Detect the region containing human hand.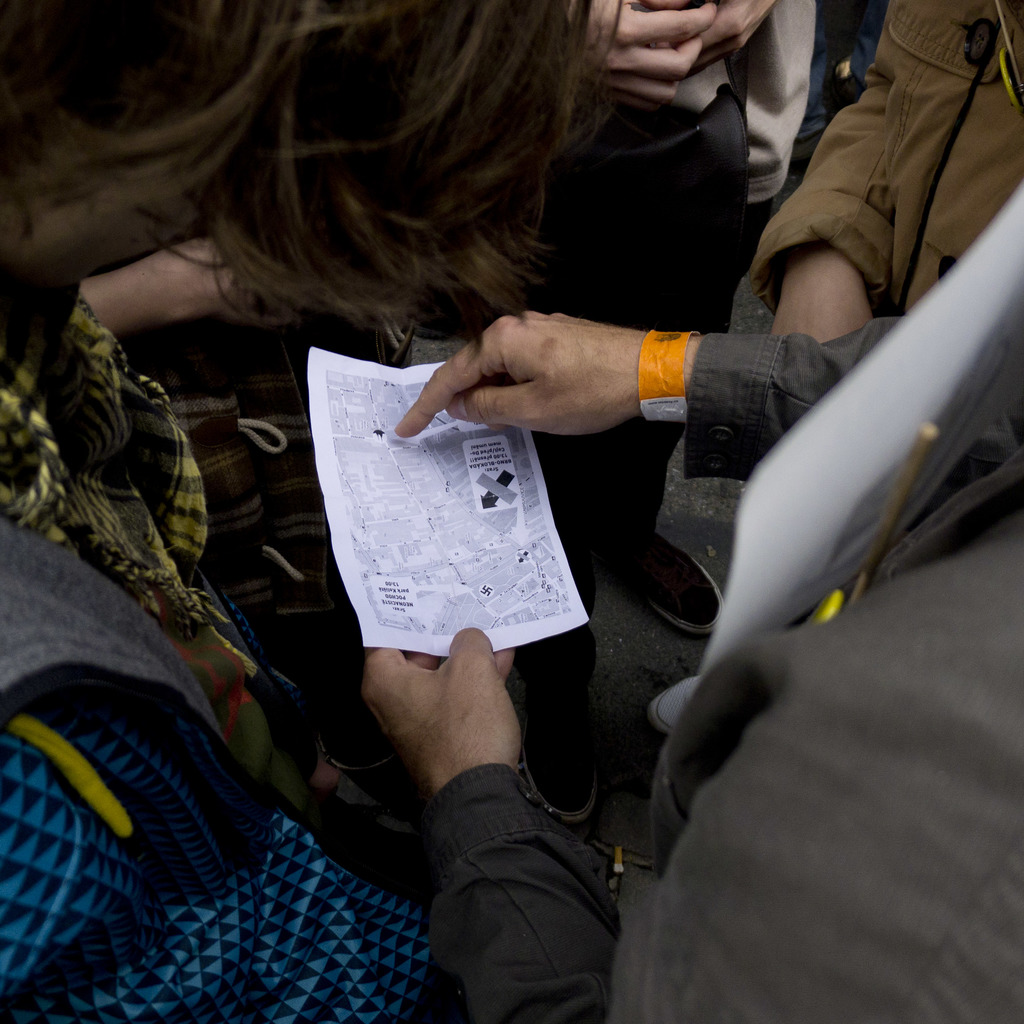
(left=641, top=0, right=781, bottom=79).
